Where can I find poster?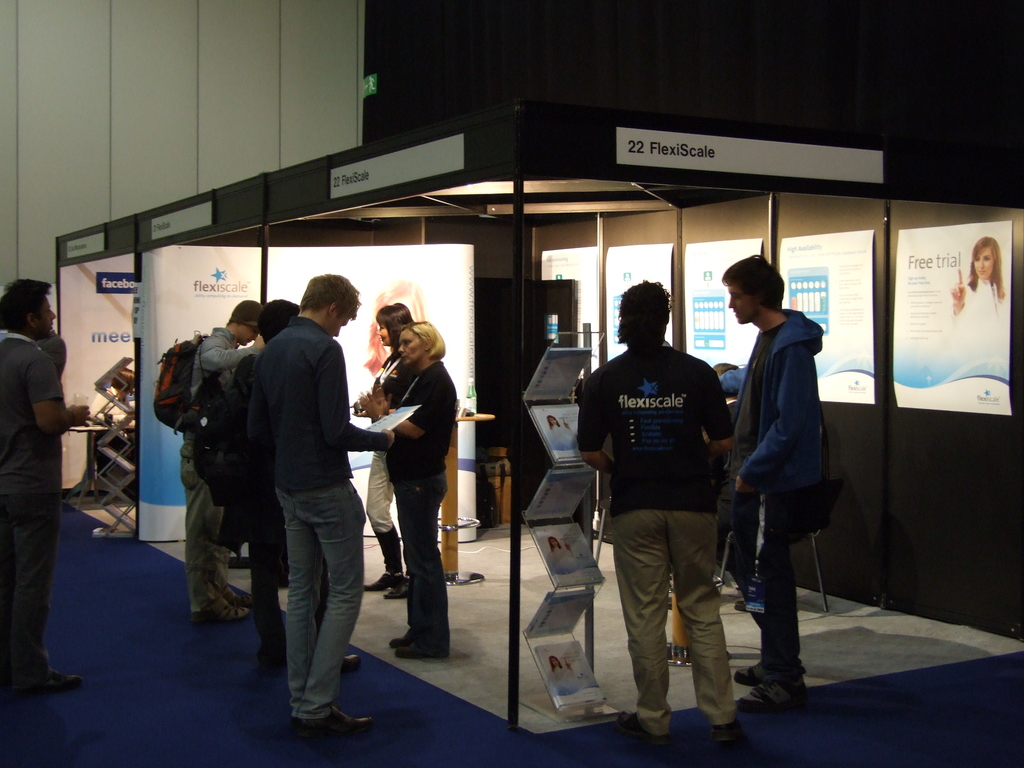
You can find it at (x1=56, y1=252, x2=140, y2=484).
